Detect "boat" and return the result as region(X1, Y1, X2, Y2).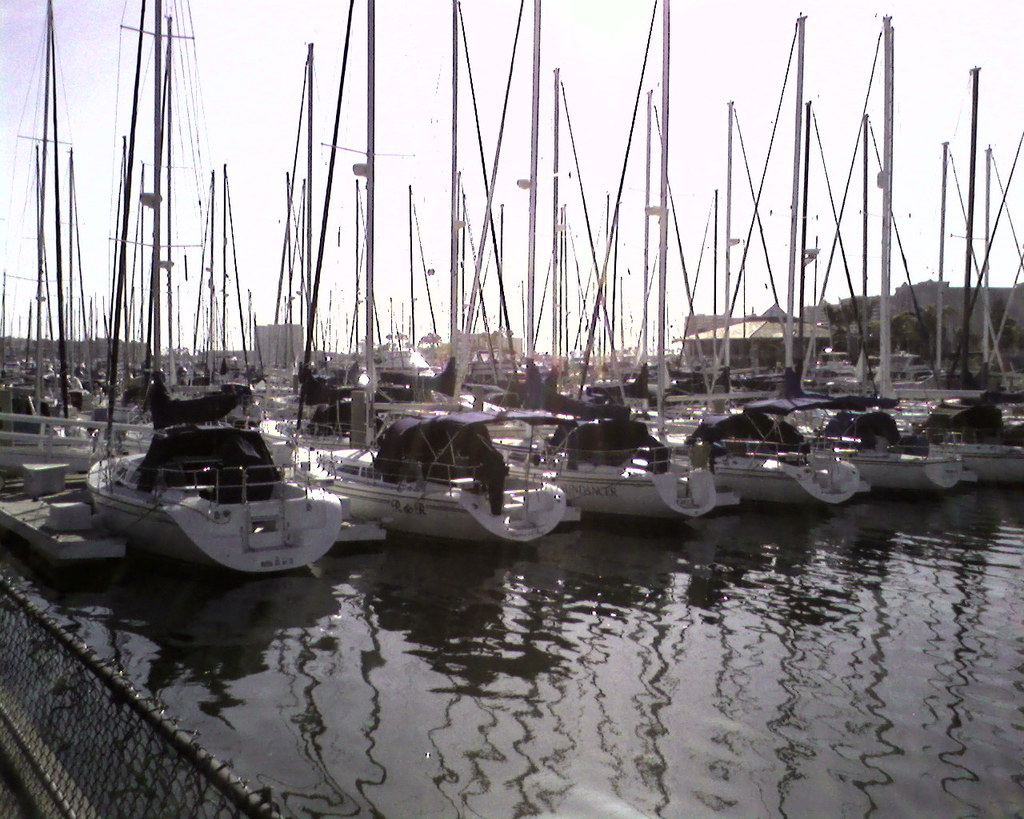
region(398, 193, 442, 375).
